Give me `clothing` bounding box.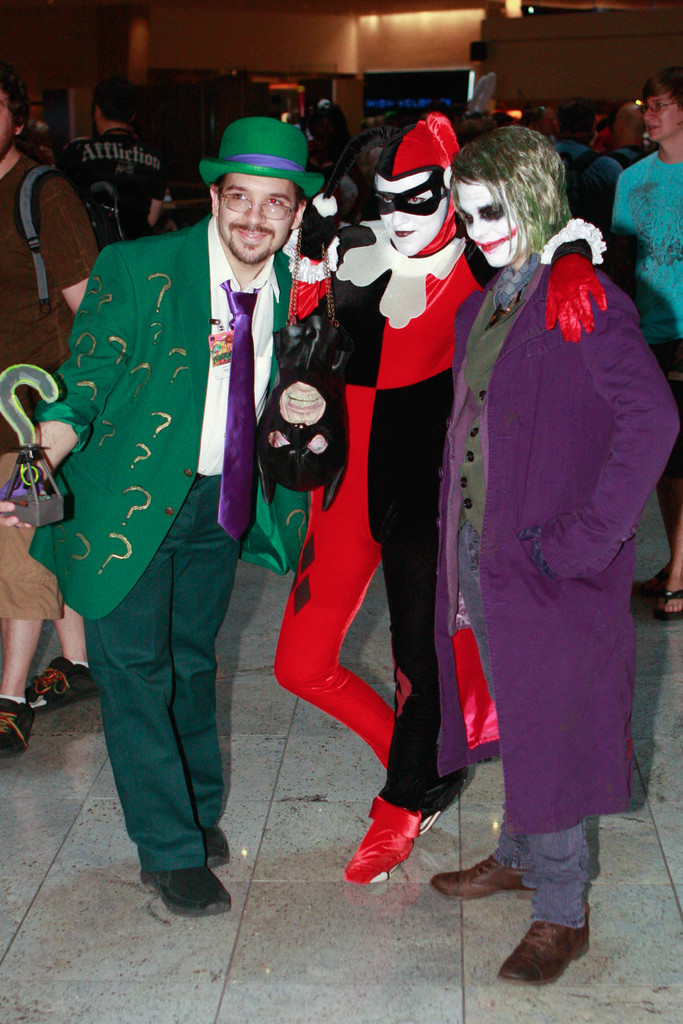
Rect(426, 166, 659, 874).
